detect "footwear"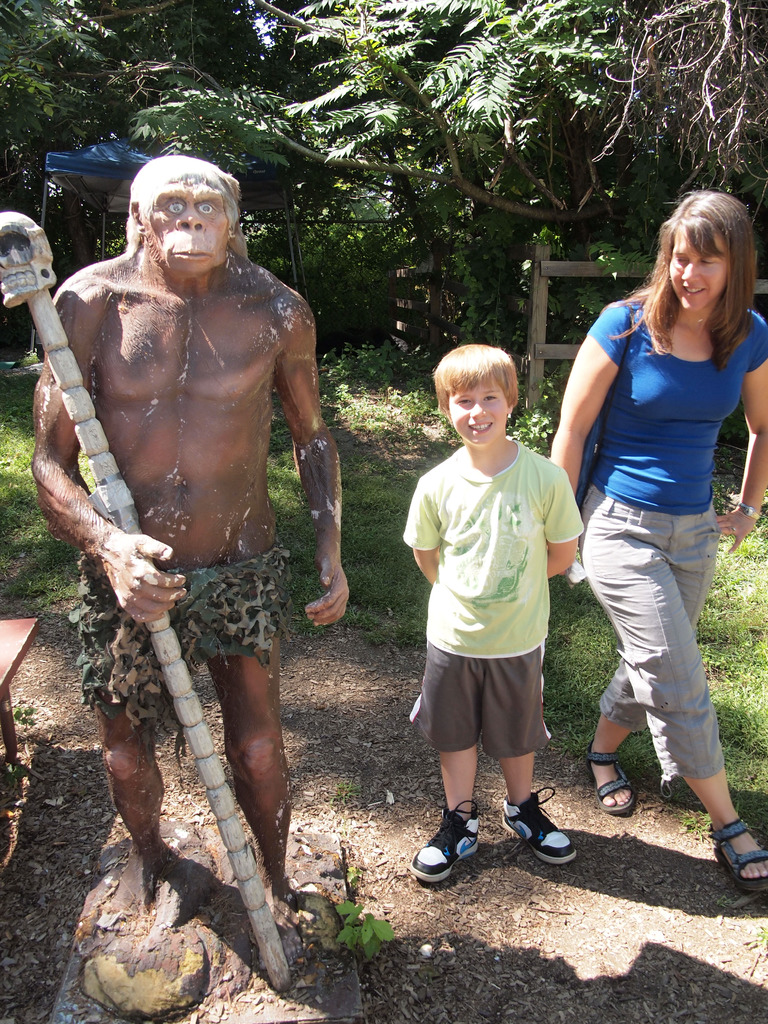
box(513, 796, 584, 873)
